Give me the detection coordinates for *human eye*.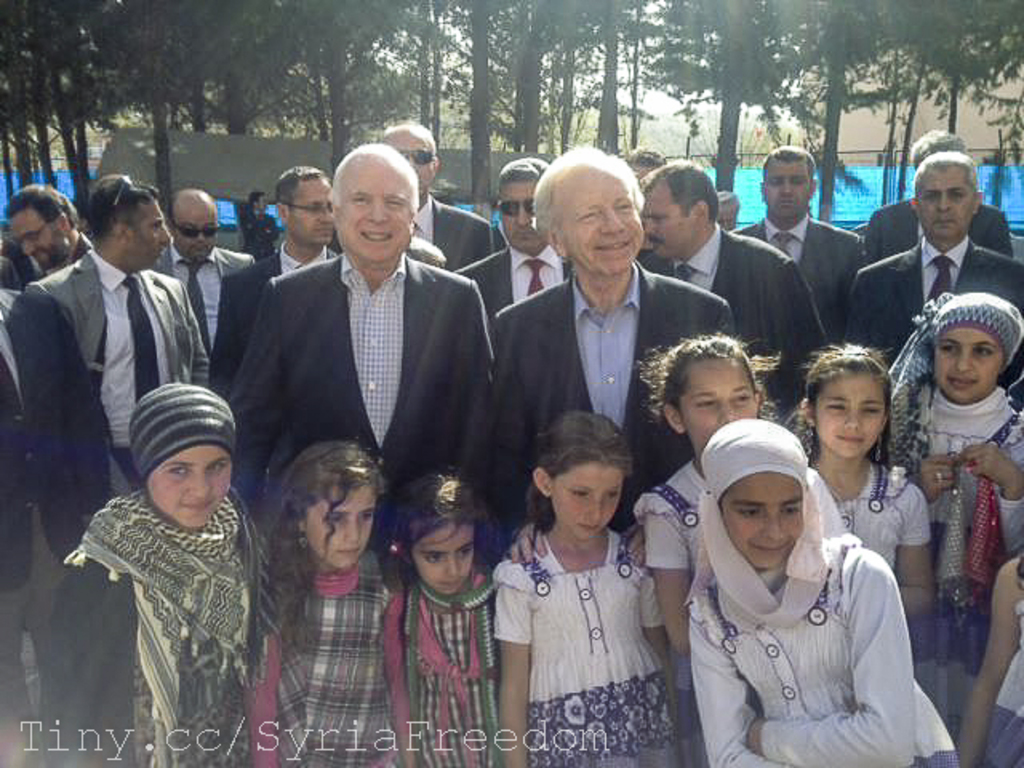
detection(26, 232, 40, 243).
